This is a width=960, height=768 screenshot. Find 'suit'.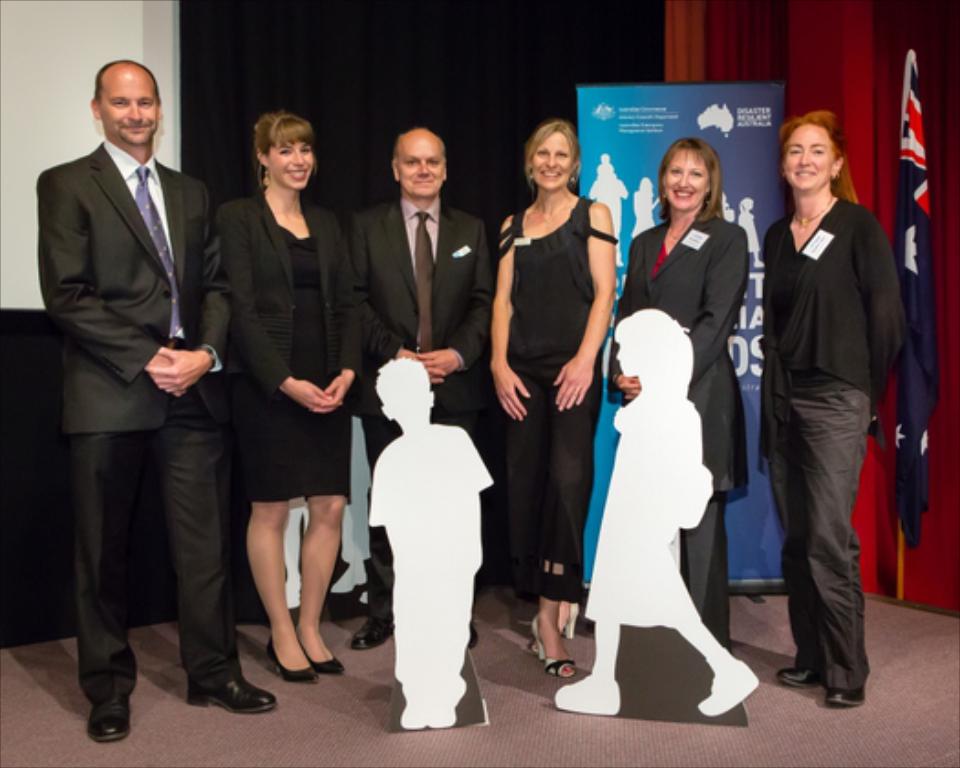
Bounding box: [left=37, top=31, right=223, bottom=733].
